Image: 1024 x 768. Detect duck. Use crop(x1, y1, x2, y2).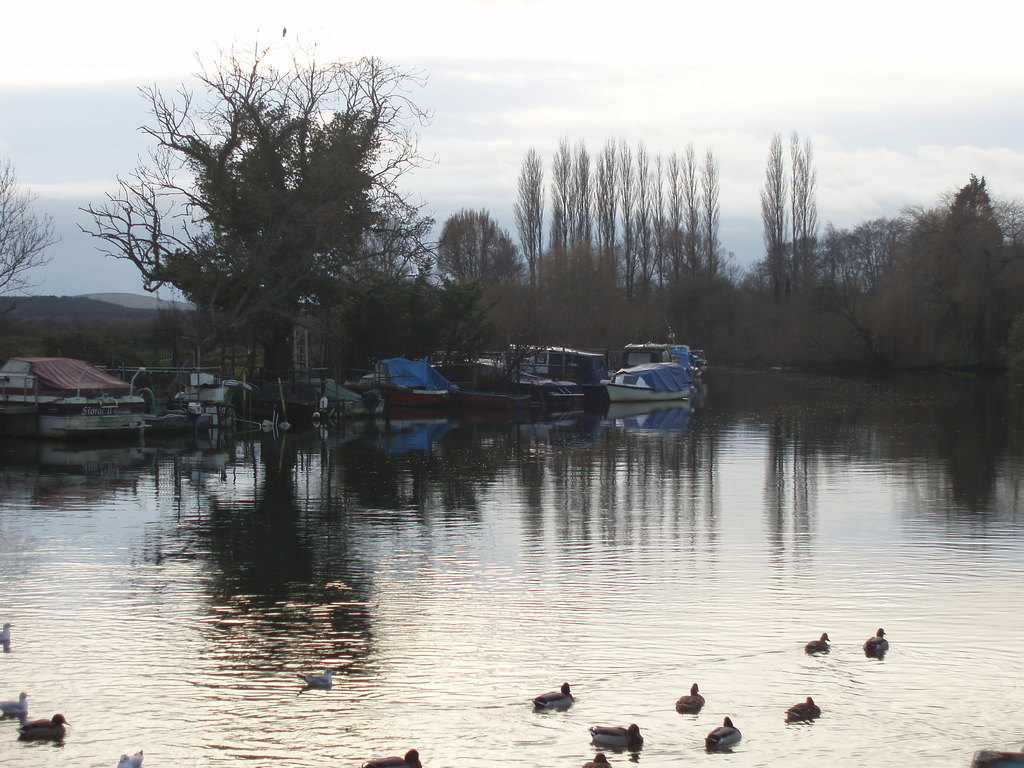
crop(586, 753, 614, 767).
